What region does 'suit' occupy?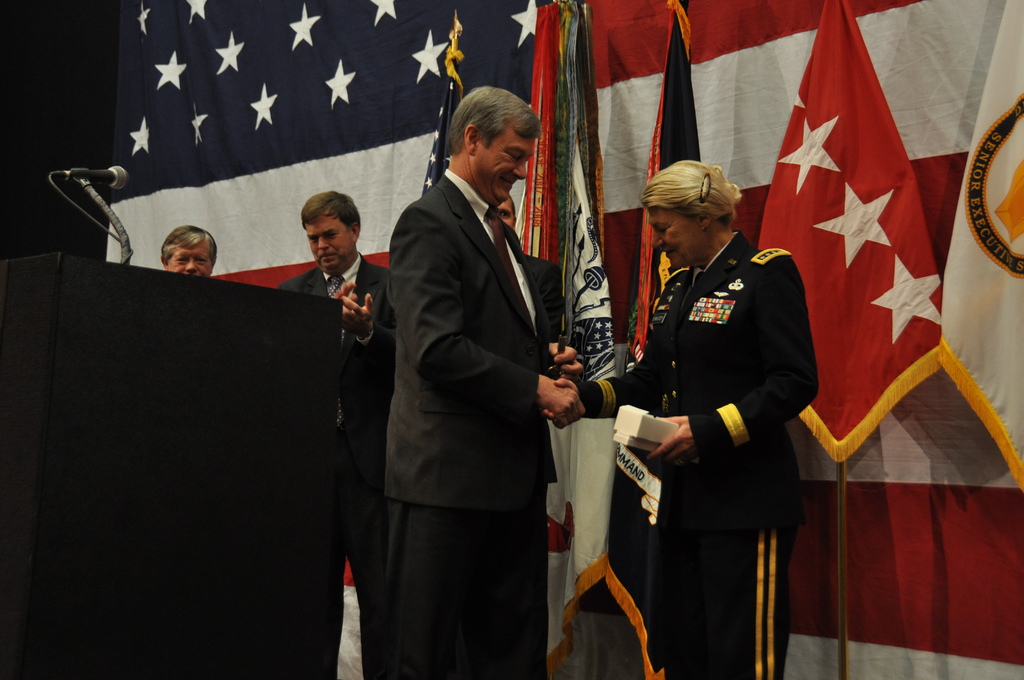
rect(345, 74, 592, 679).
